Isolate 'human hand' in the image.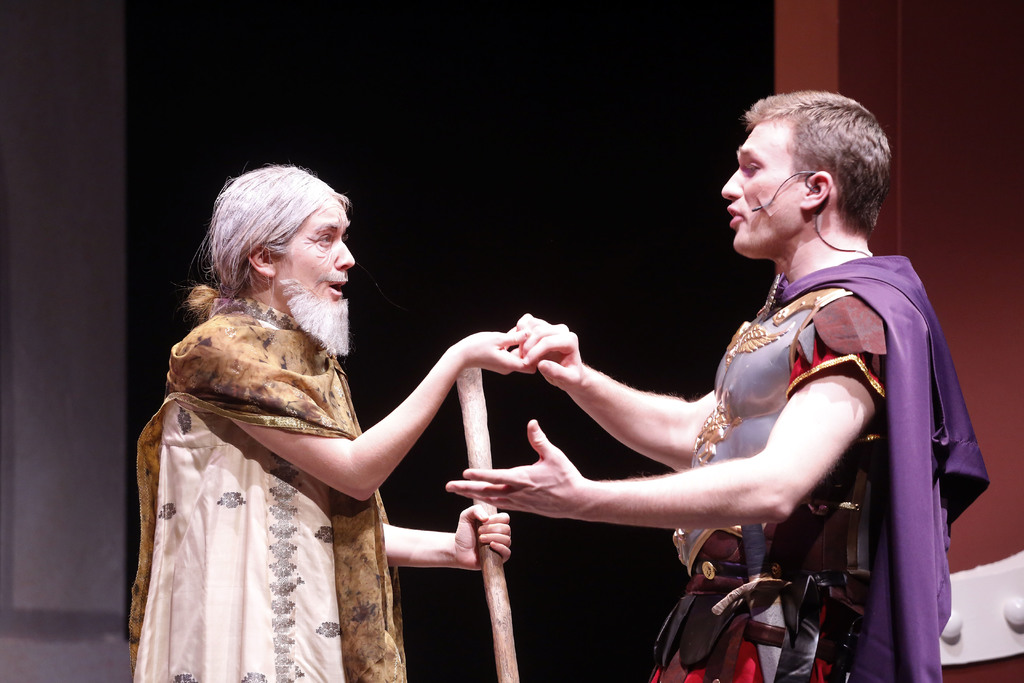
Isolated region: 454, 331, 540, 377.
